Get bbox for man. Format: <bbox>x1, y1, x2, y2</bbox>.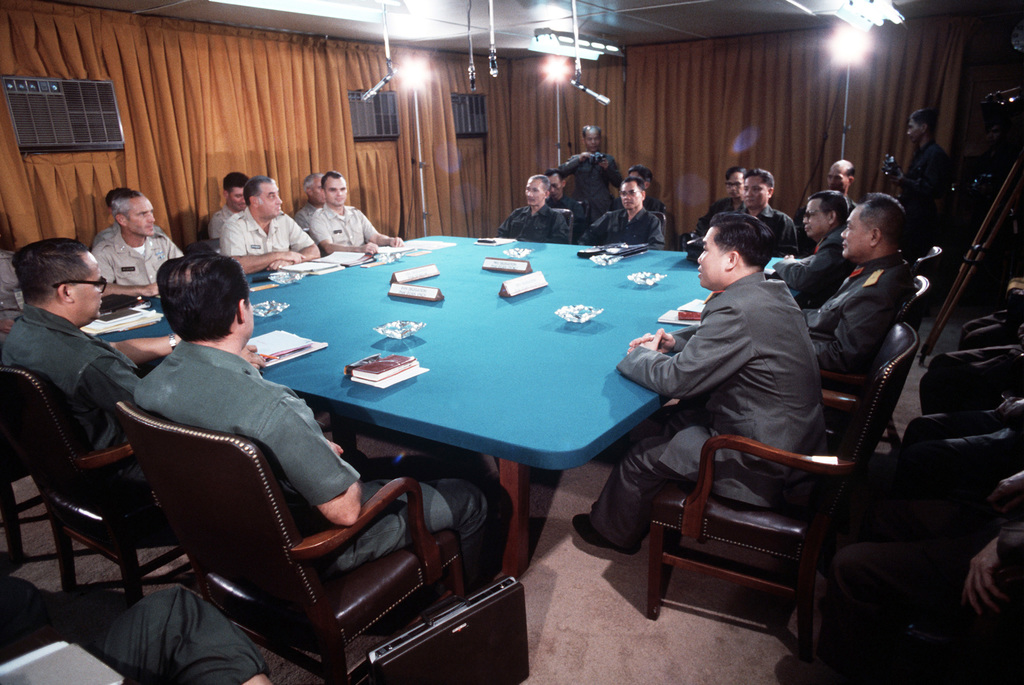
<bbox>555, 129, 630, 240</bbox>.
